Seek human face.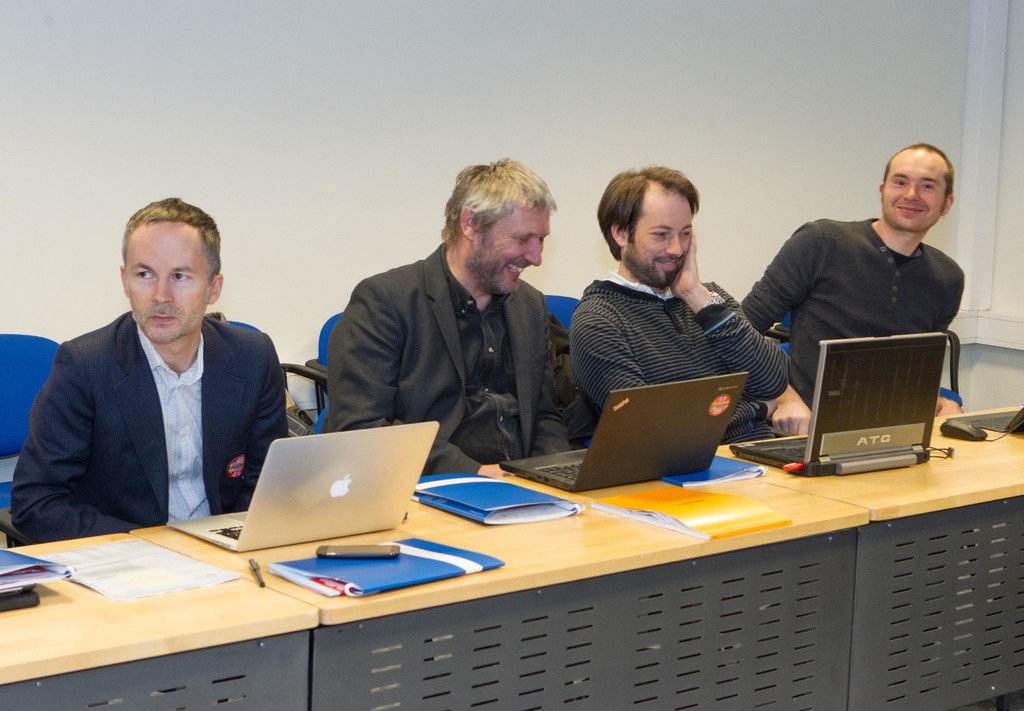
[467, 202, 554, 299].
